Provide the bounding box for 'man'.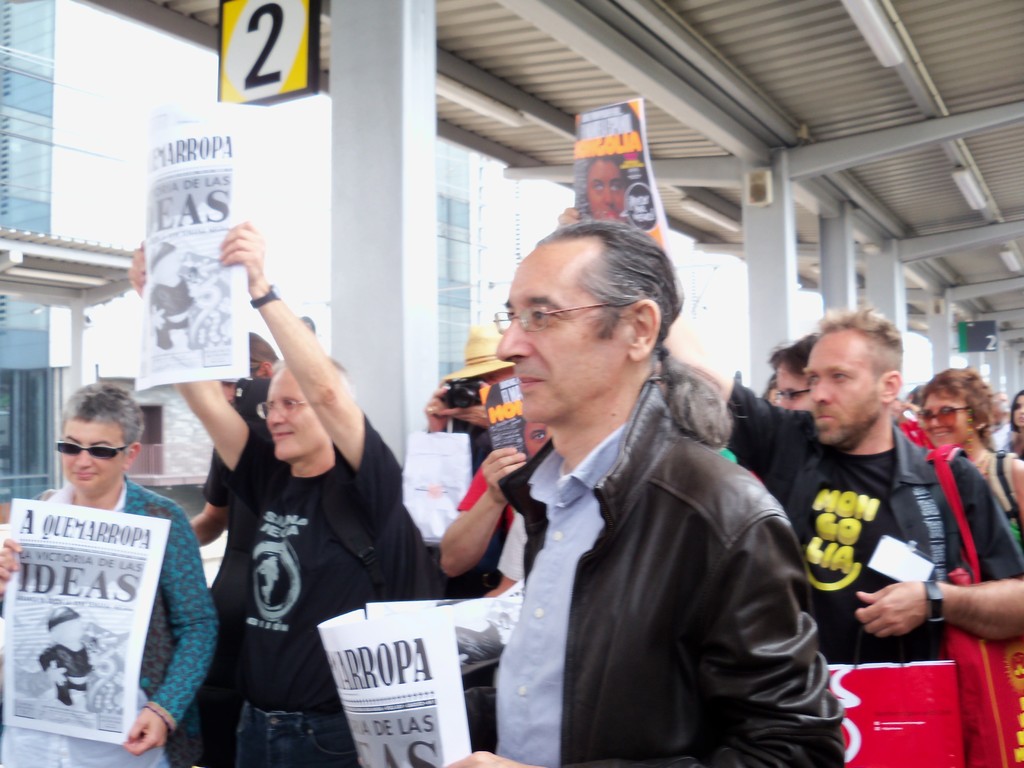
[left=123, top=214, right=416, bottom=767].
